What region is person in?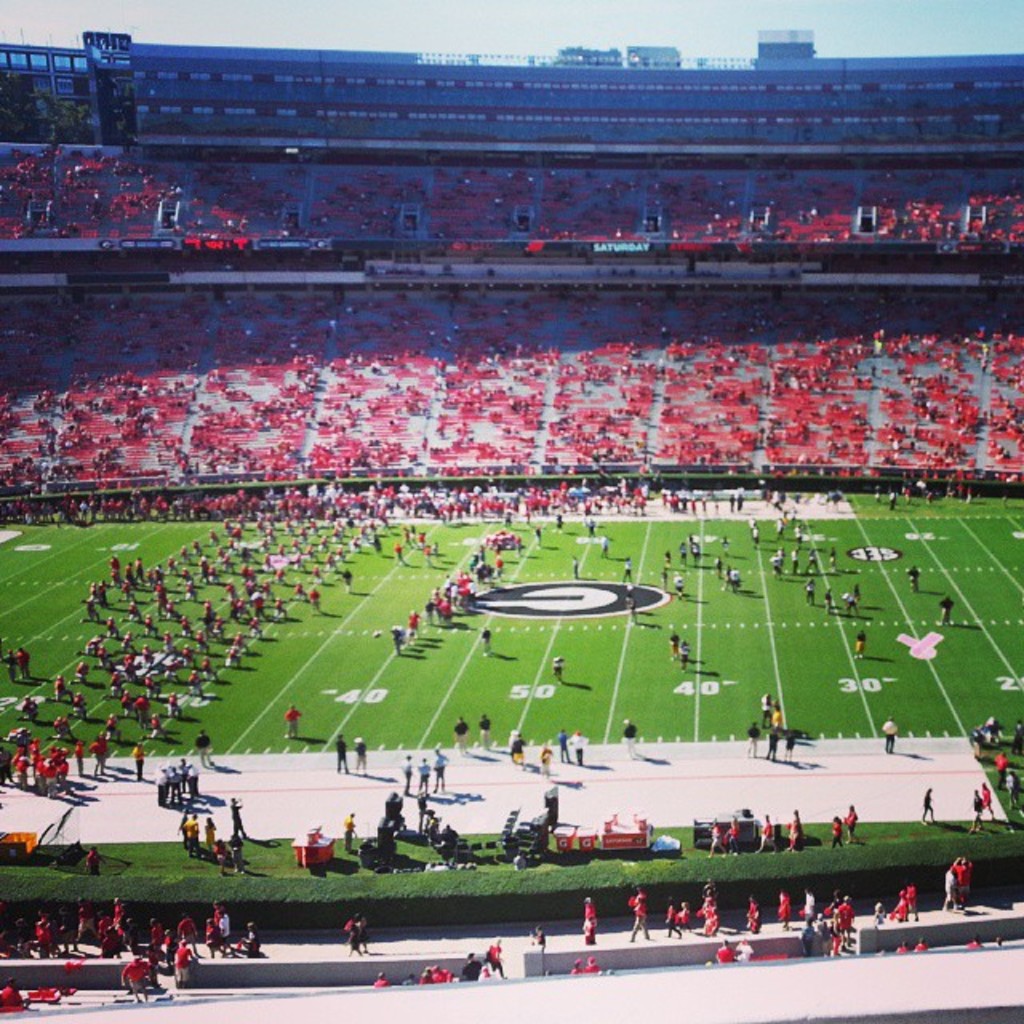
<region>229, 834, 245, 872</region>.
